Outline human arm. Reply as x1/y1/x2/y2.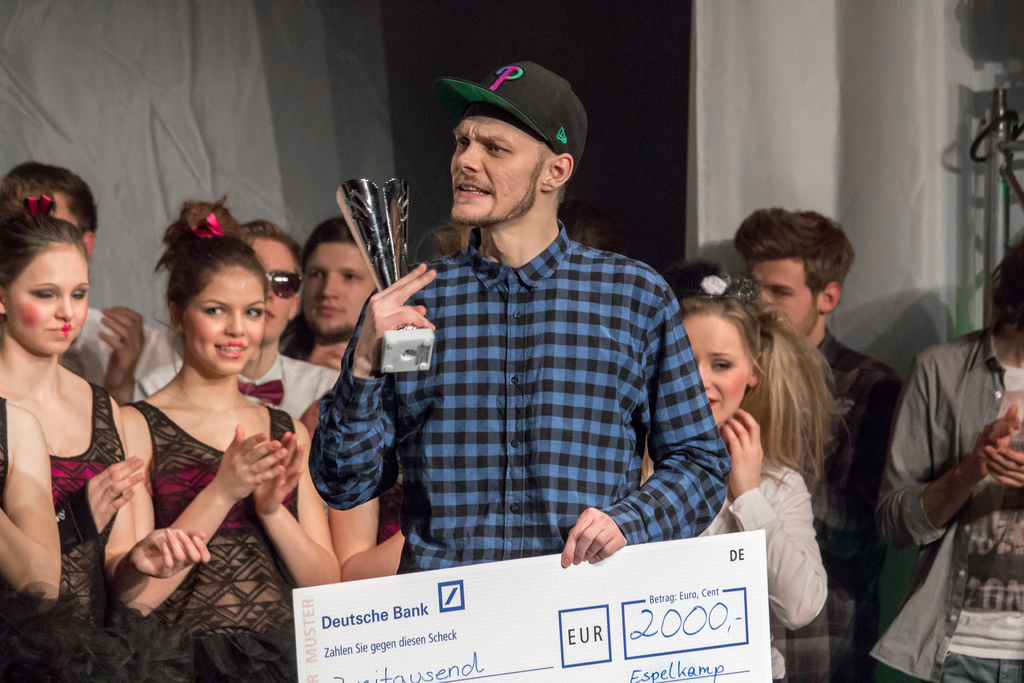
105/302/152/404.
